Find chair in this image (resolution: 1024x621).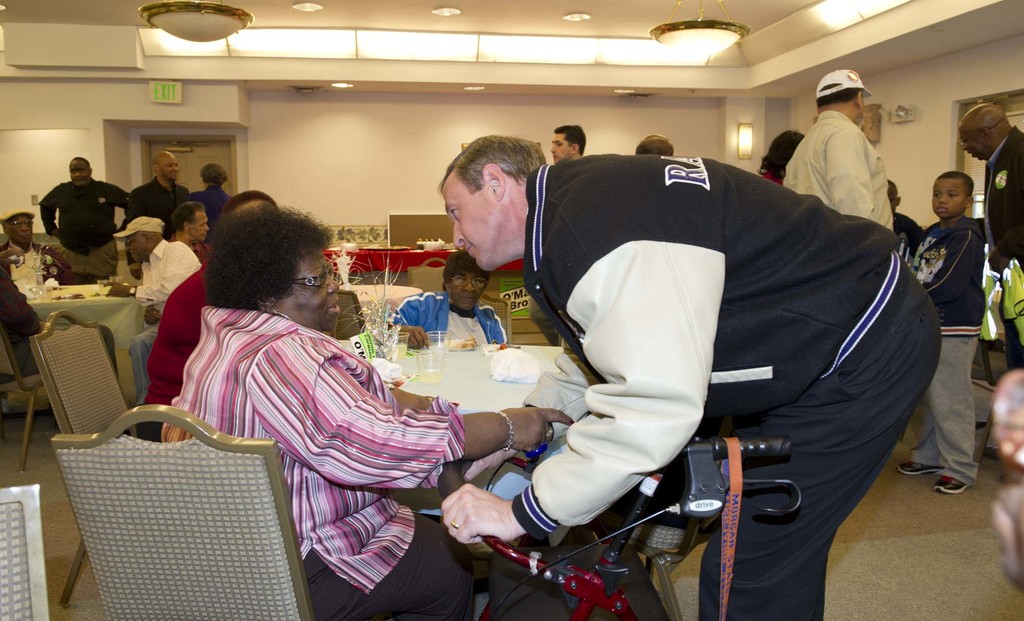
bbox(481, 288, 509, 350).
